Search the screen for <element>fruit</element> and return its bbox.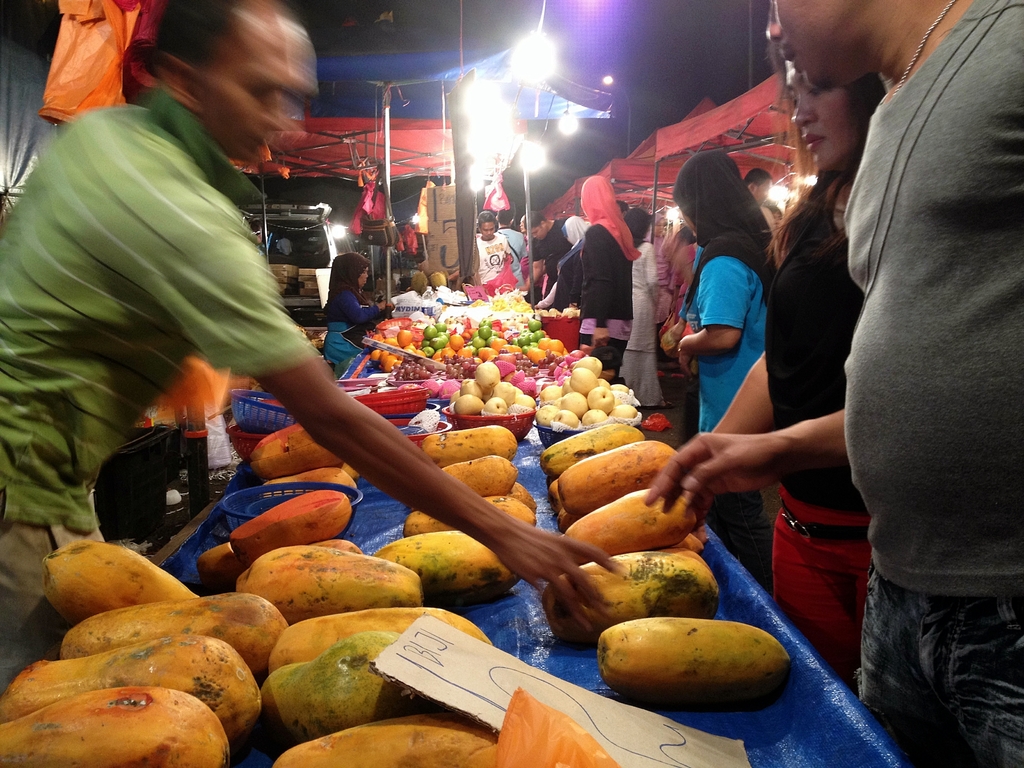
Found: l=595, t=612, r=796, b=699.
